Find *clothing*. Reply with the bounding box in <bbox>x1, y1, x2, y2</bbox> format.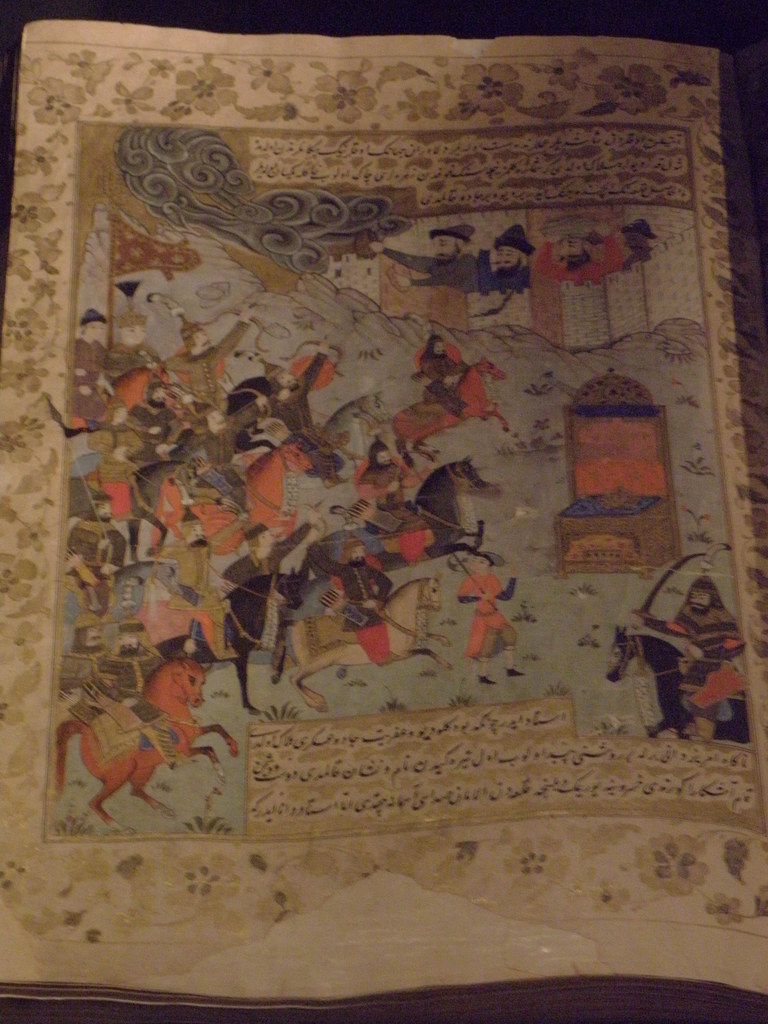
<bbox>419, 353, 460, 414</bbox>.
